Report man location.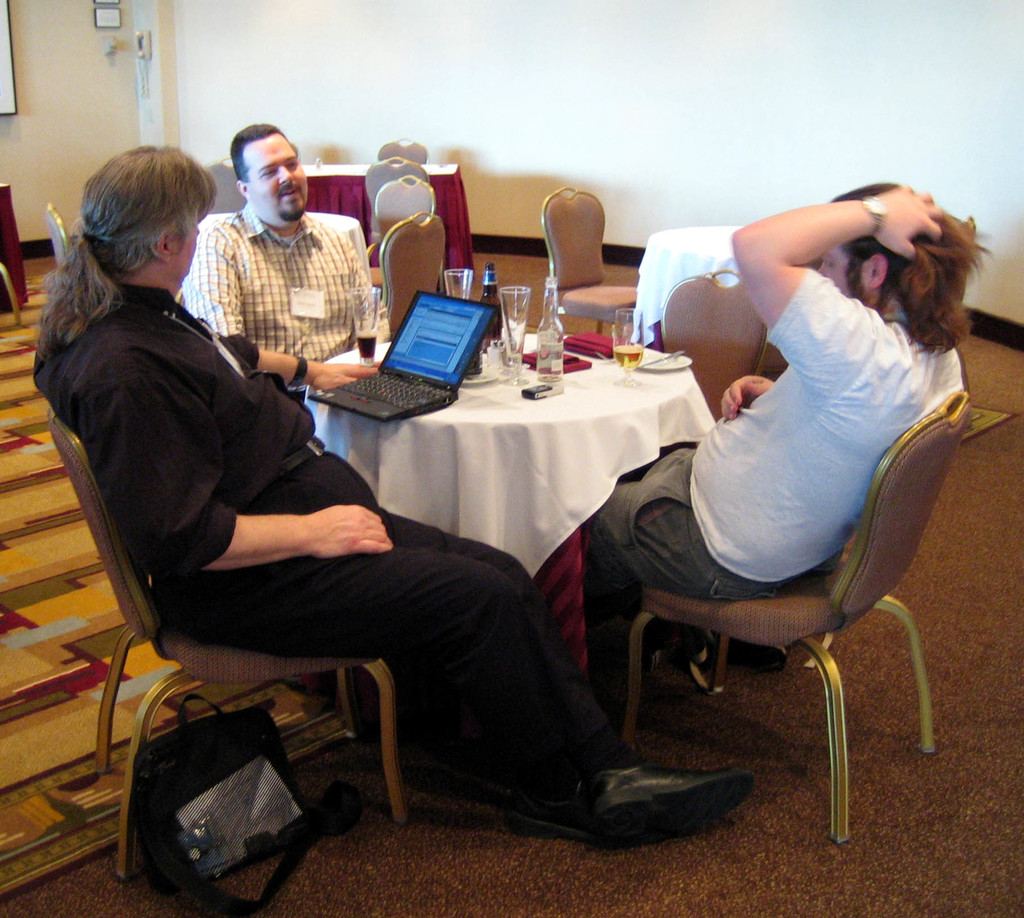
Report: (27, 136, 761, 852).
